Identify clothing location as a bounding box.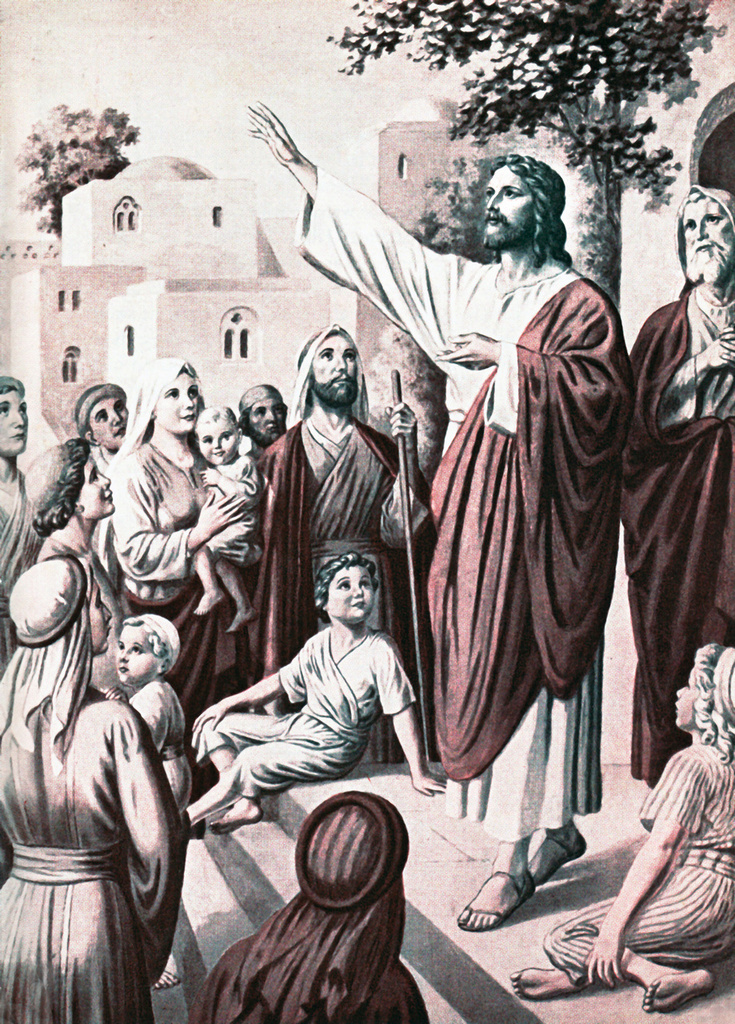
box=[597, 275, 734, 807].
